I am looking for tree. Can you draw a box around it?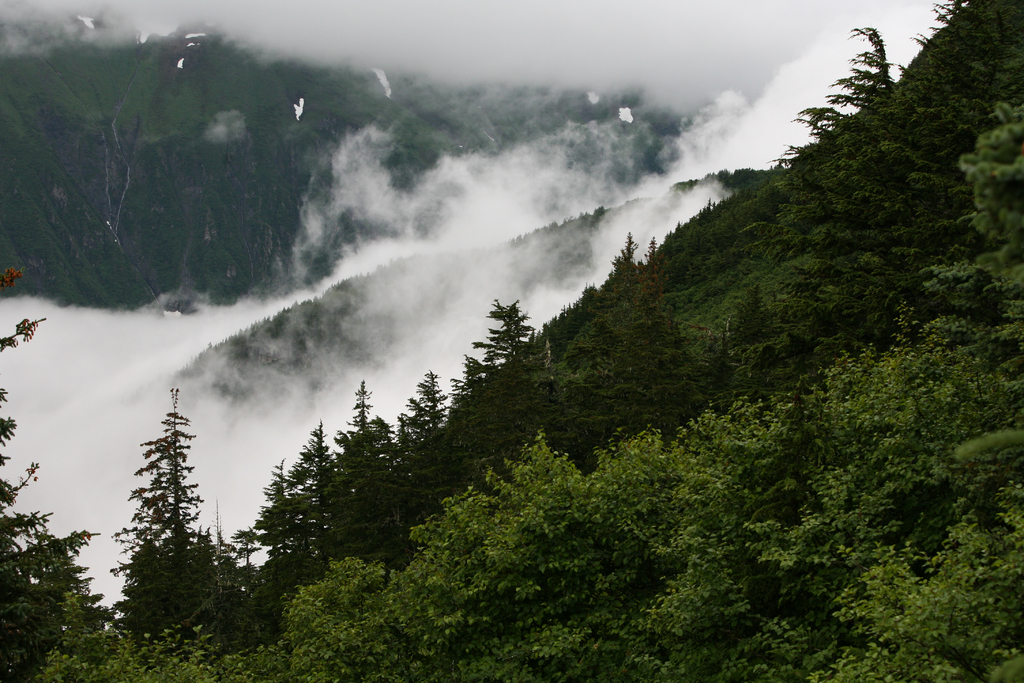
Sure, the bounding box is 106, 374, 212, 634.
